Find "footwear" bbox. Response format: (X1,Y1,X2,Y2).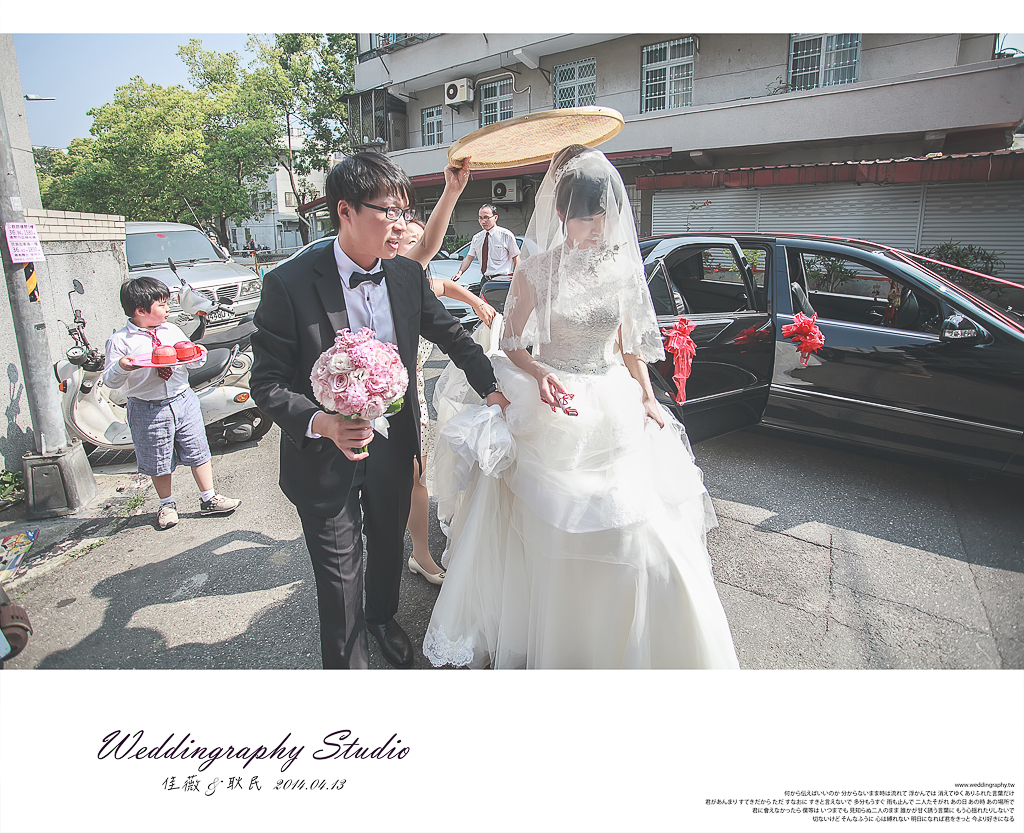
(202,492,244,516).
